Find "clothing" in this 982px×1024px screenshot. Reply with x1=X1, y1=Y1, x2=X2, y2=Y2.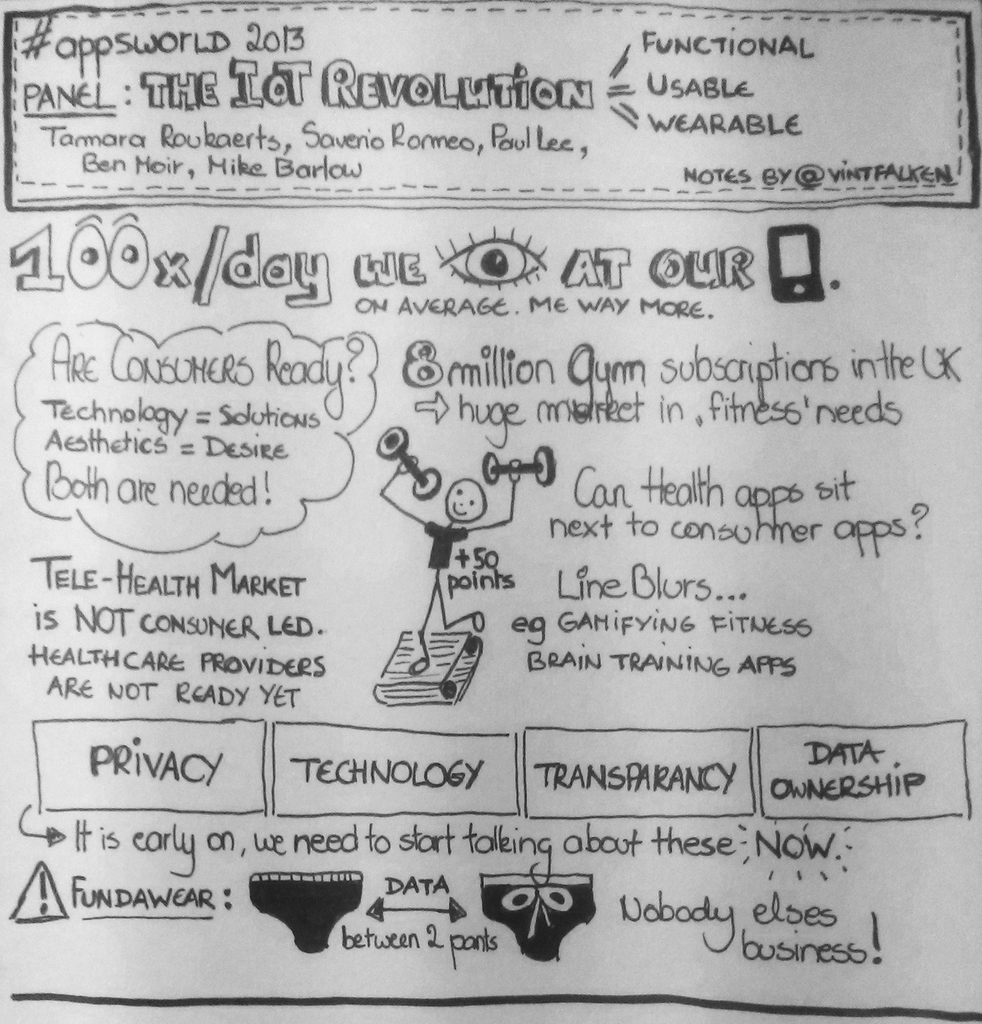
x1=478, y1=868, x2=599, y2=963.
